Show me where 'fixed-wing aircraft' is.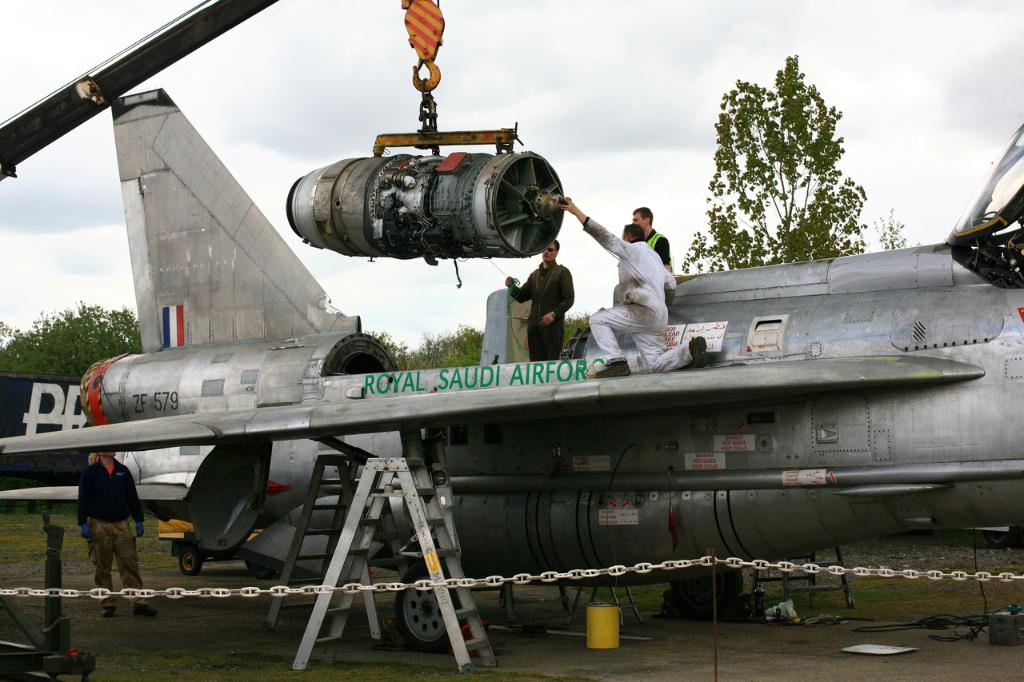
'fixed-wing aircraft' is at <bbox>0, 0, 1023, 656</bbox>.
